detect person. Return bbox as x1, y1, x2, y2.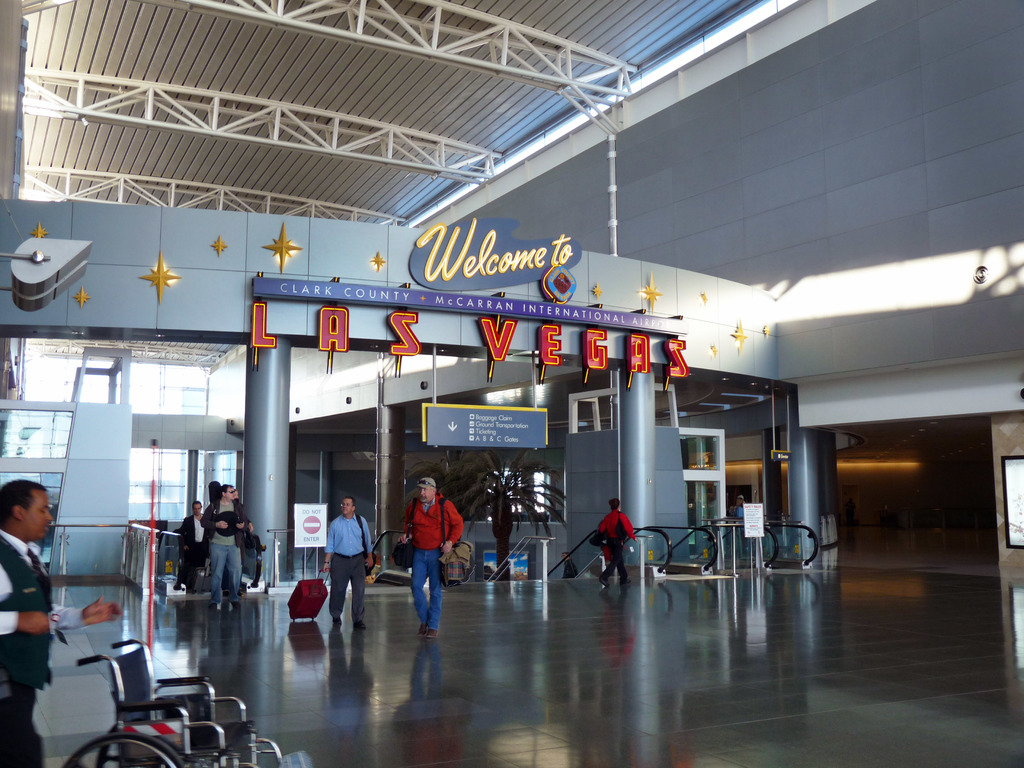
394, 476, 456, 611.
